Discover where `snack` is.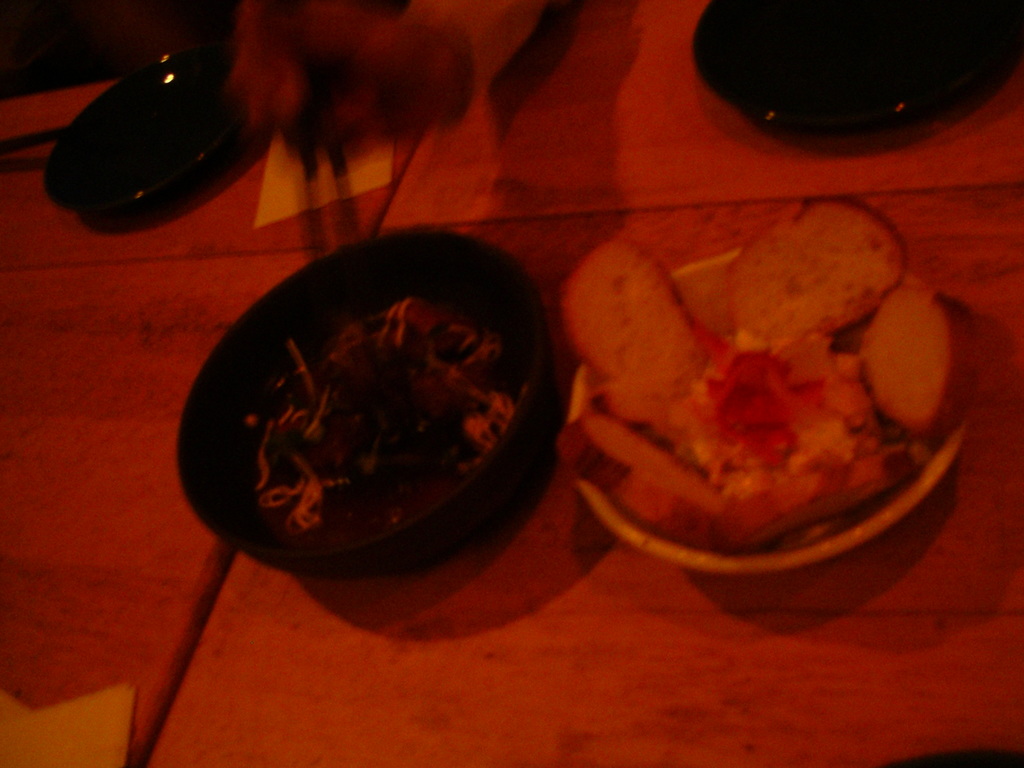
Discovered at 556,224,959,556.
